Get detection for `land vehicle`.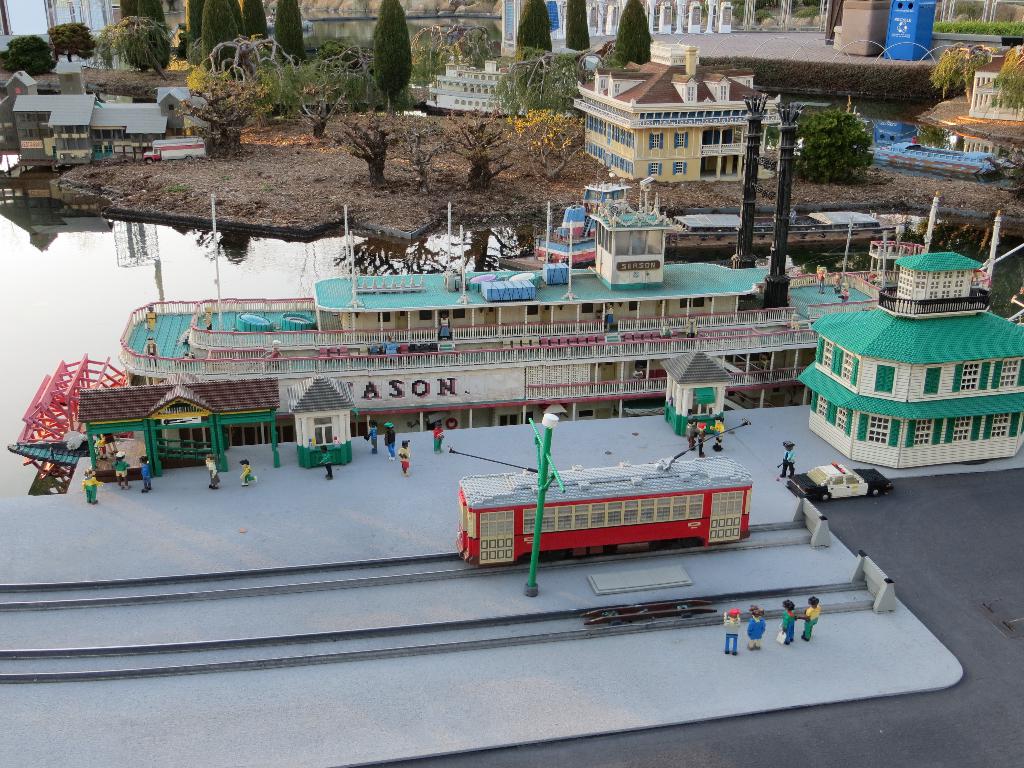
Detection: 456:458:753:572.
